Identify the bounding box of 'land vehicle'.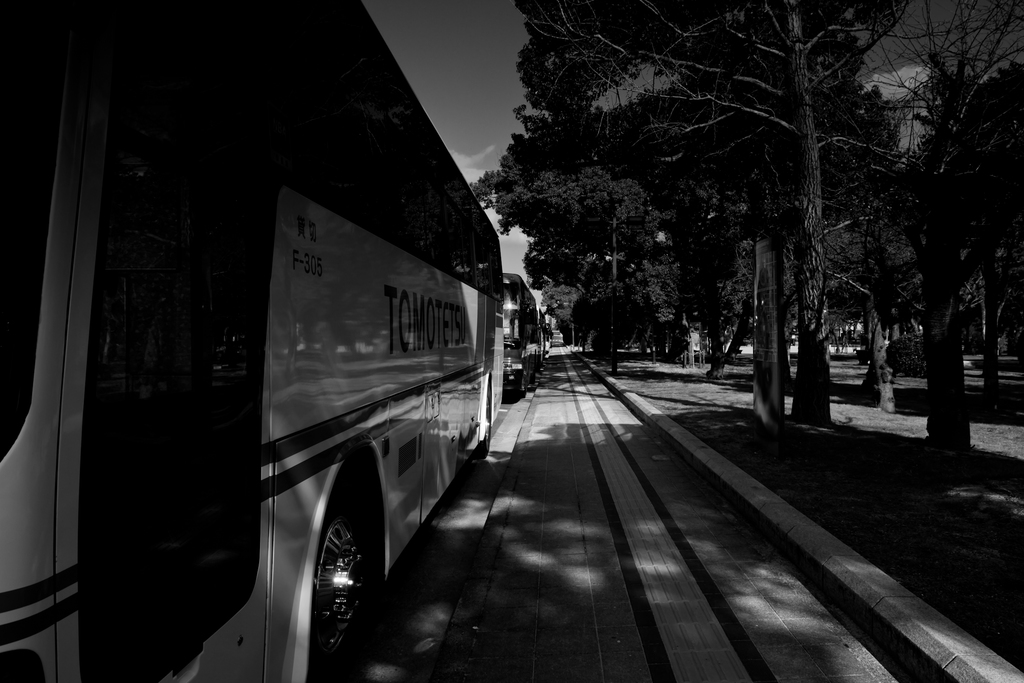
detection(44, 70, 605, 666).
